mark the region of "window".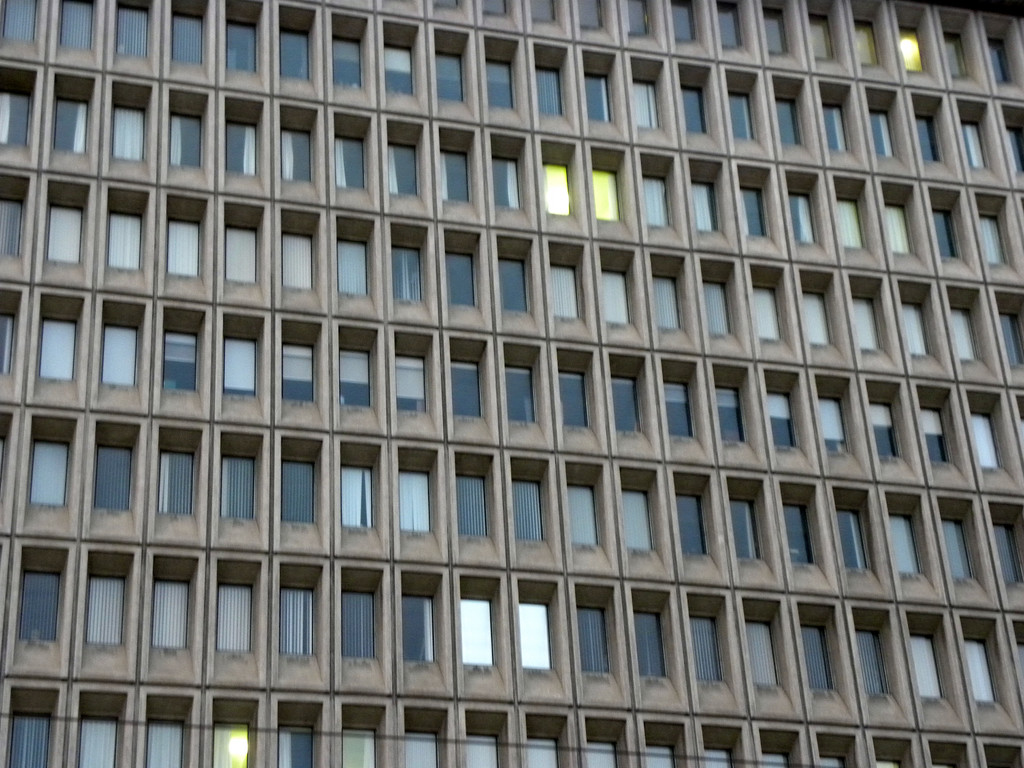
Region: pyautogui.locateOnScreen(10, 406, 86, 543).
